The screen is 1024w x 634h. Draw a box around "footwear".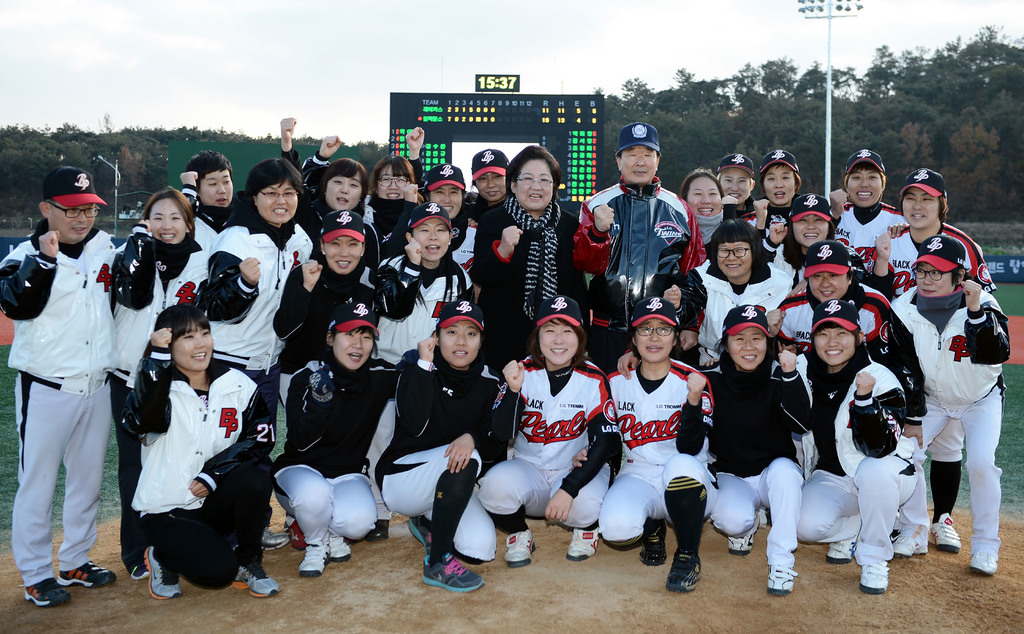
[left=322, top=537, right=356, bottom=562].
